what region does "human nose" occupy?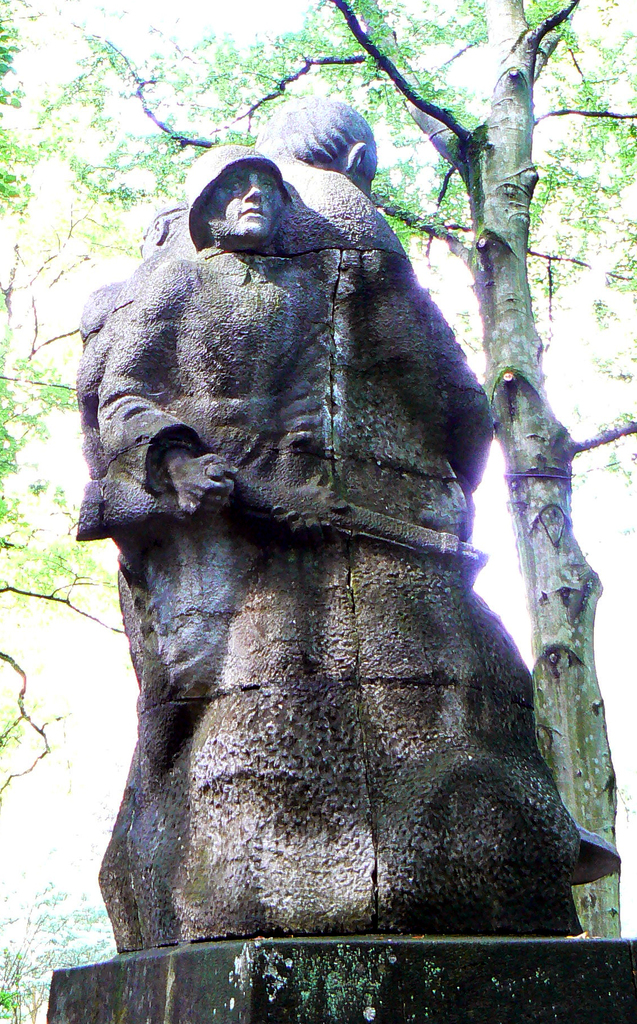
242:178:264:202.
